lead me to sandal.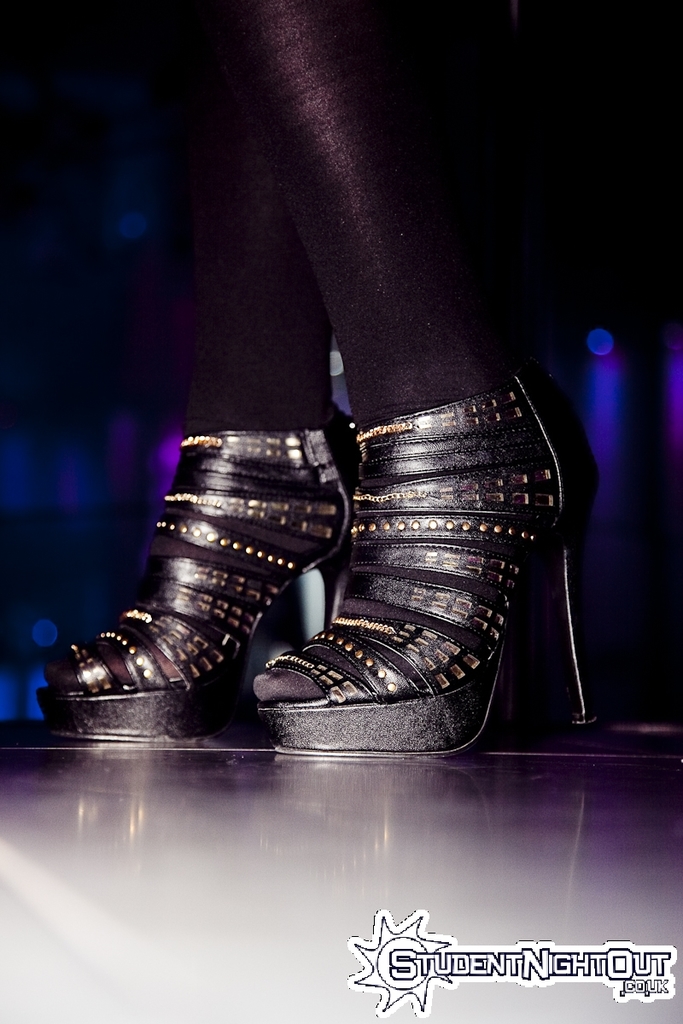
Lead to BBox(65, 346, 400, 741).
